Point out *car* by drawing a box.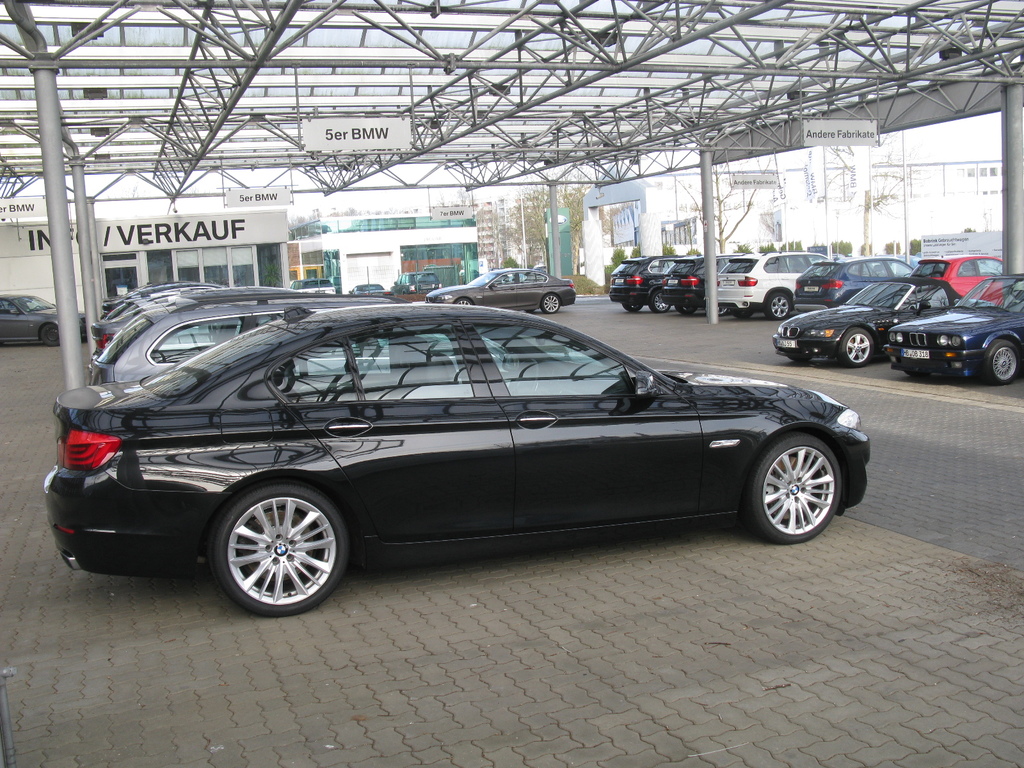
{"x1": 0, "y1": 291, "x2": 86, "y2": 348}.
